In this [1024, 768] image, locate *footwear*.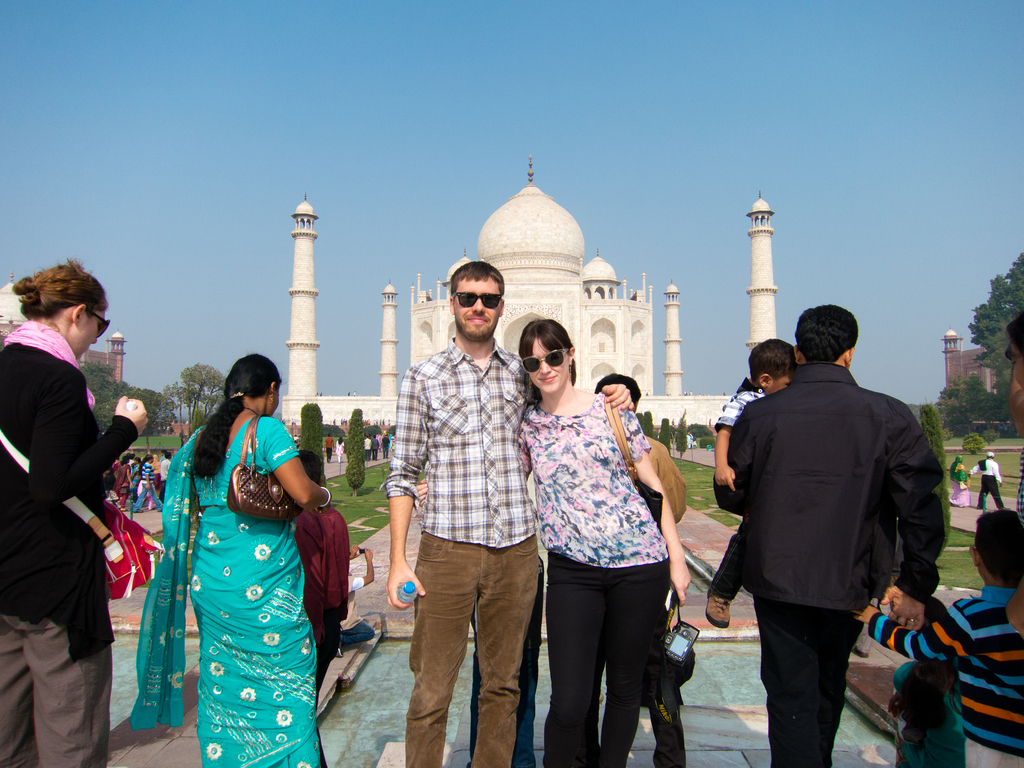
Bounding box: x1=853, y1=643, x2=869, y2=657.
